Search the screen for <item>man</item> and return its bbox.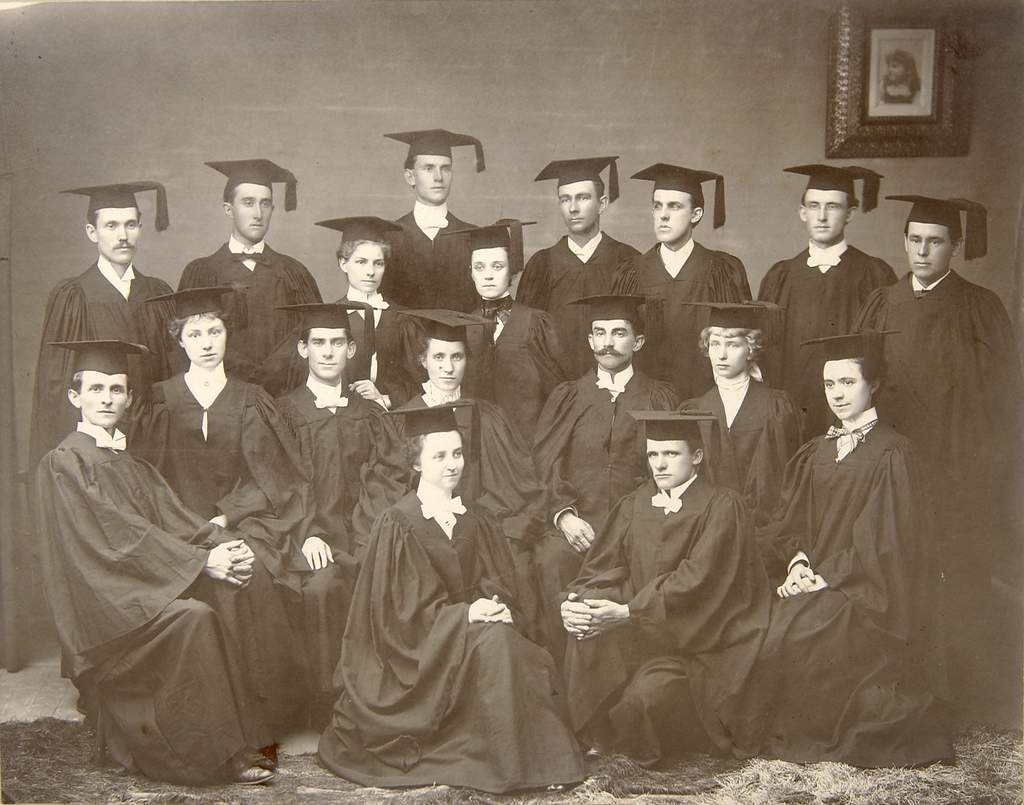
Found: 311, 396, 589, 791.
